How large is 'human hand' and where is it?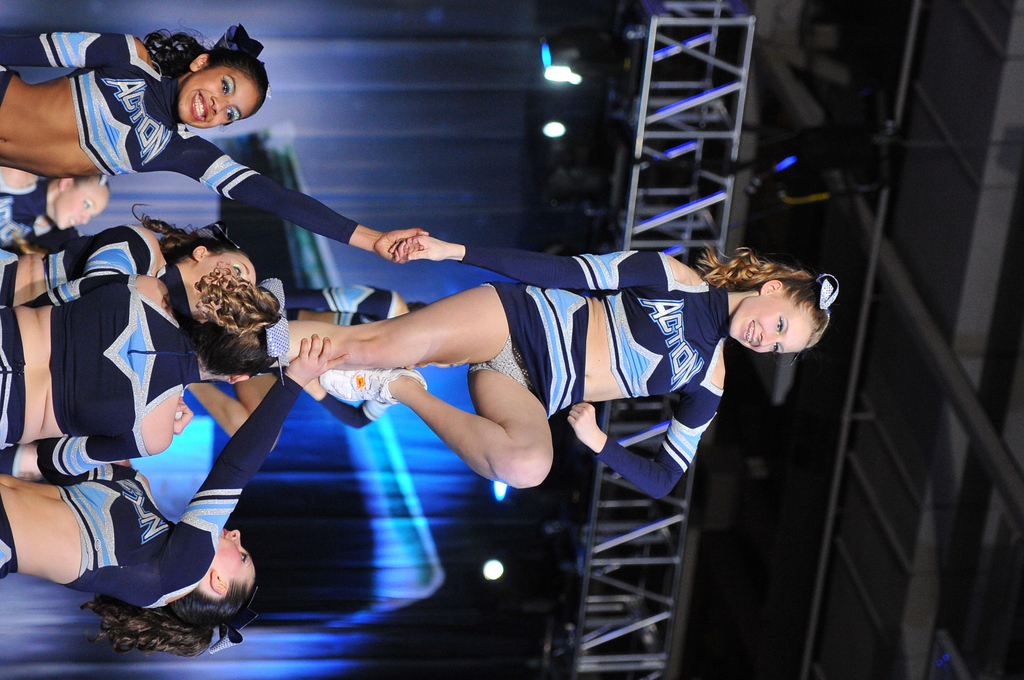
Bounding box: bbox(278, 309, 349, 389).
